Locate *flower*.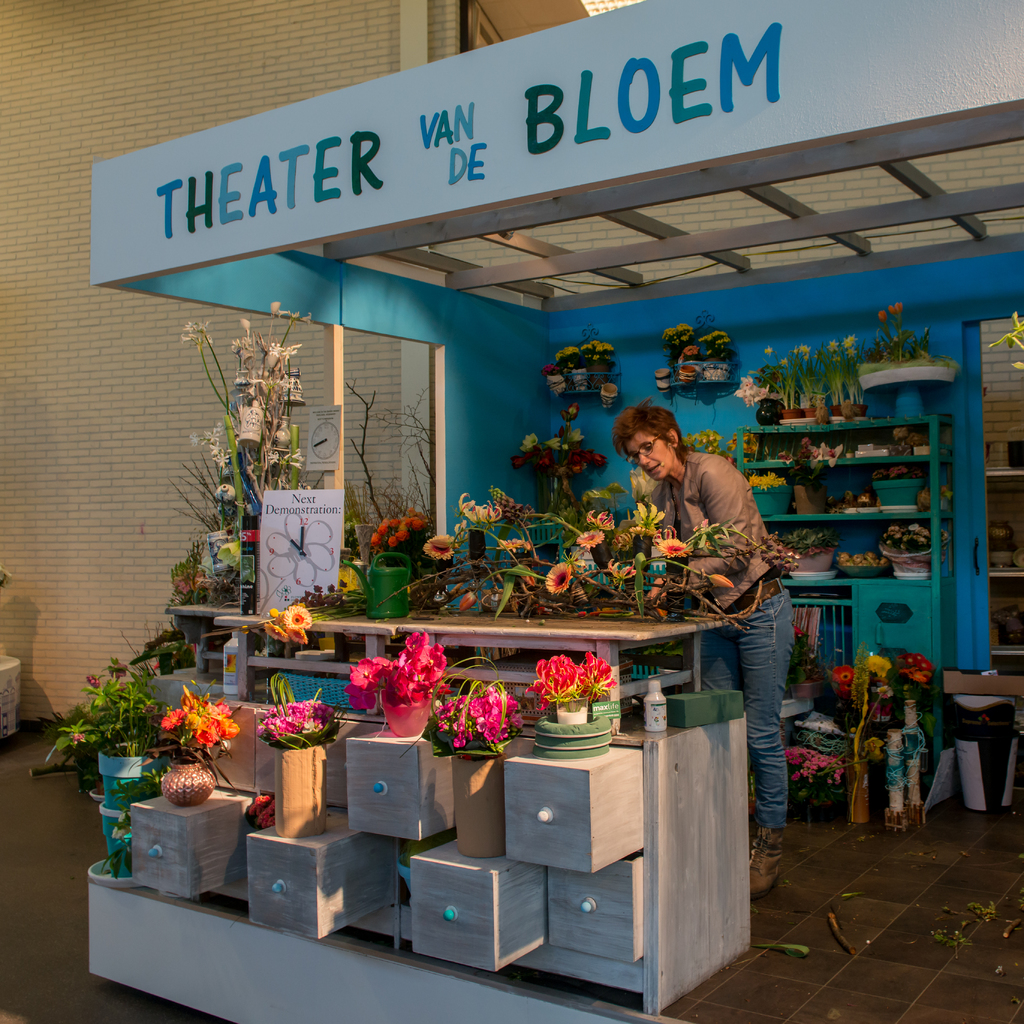
Bounding box: rect(86, 671, 102, 691).
